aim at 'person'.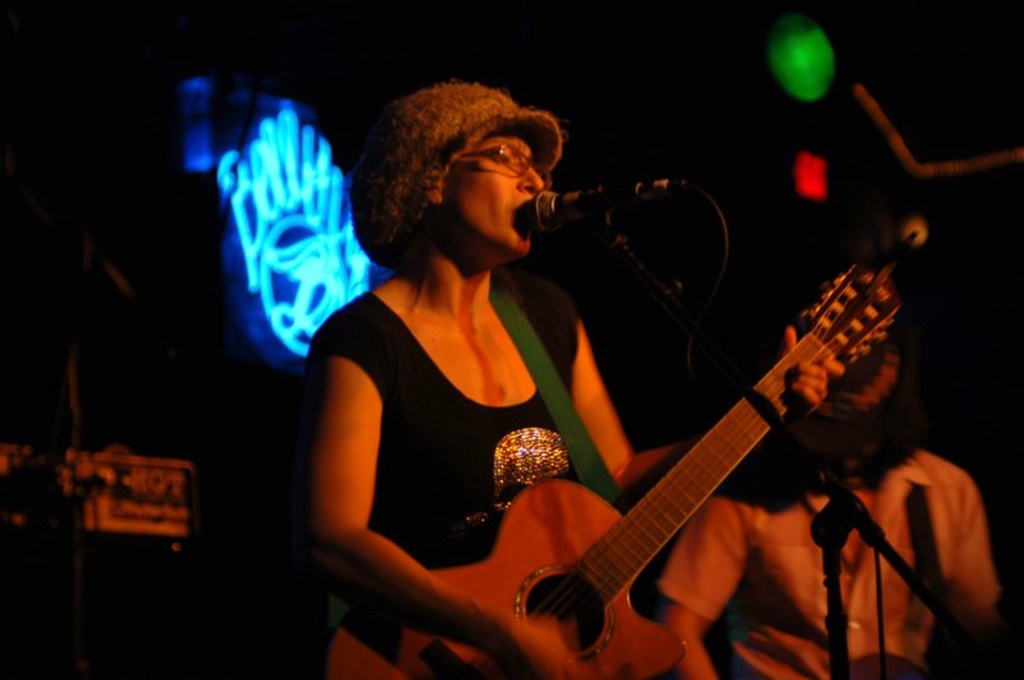
Aimed at [x1=652, y1=334, x2=1000, y2=679].
